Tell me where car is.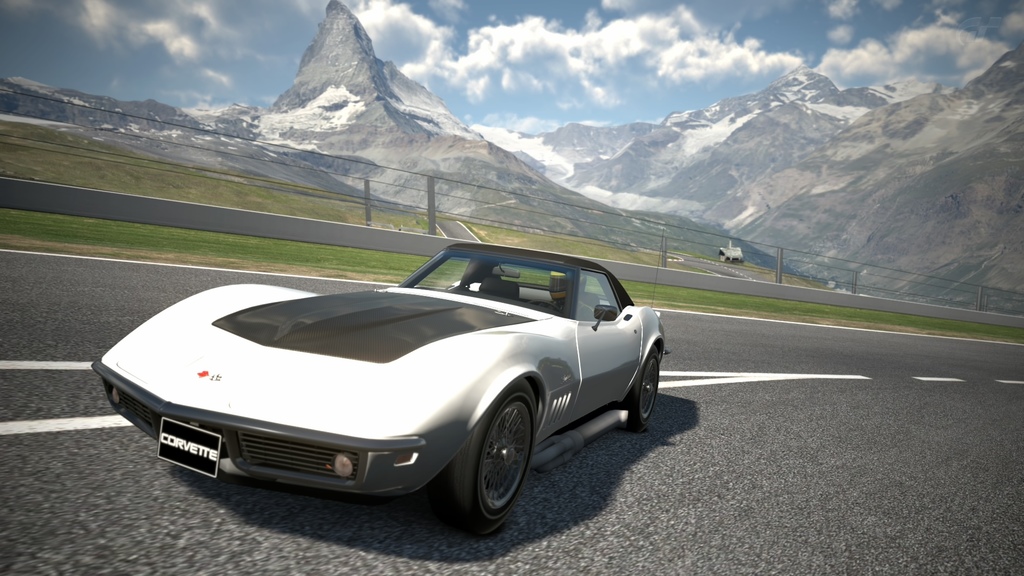
car is at [x1=94, y1=240, x2=671, y2=529].
